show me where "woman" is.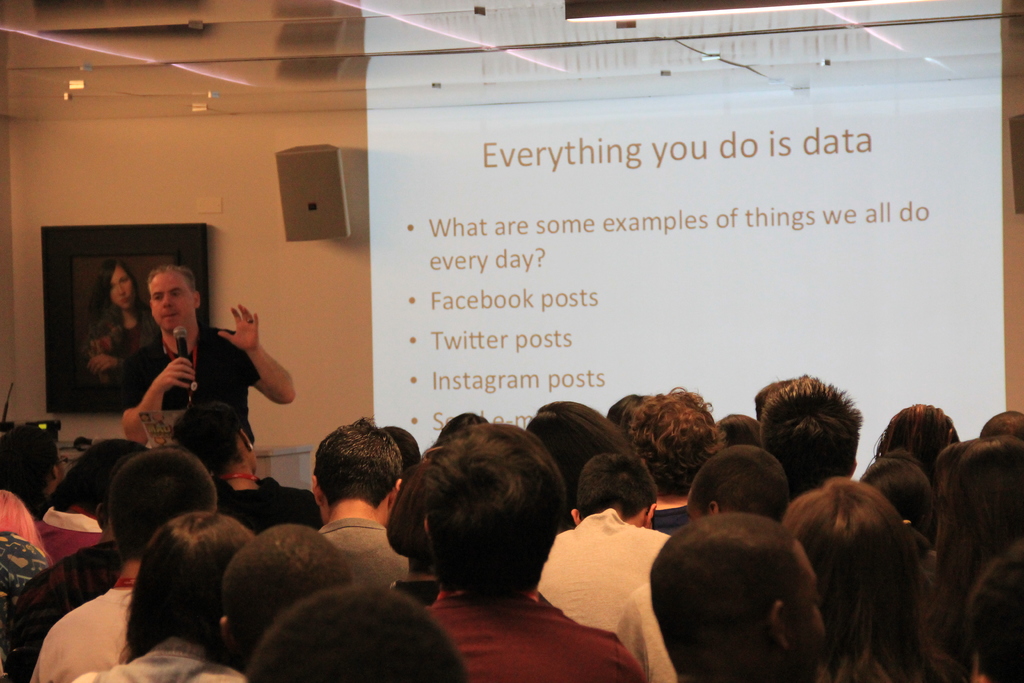
"woman" is at crop(79, 258, 152, 382).
